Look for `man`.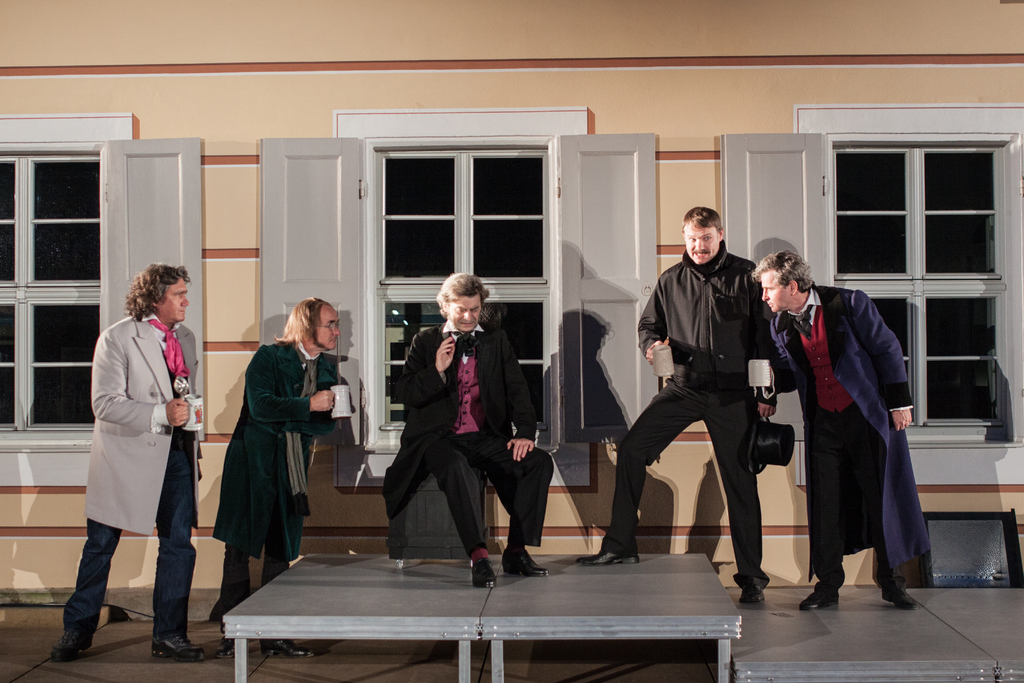
Found: x1=216, y1=295, x2=354, y2=662.
